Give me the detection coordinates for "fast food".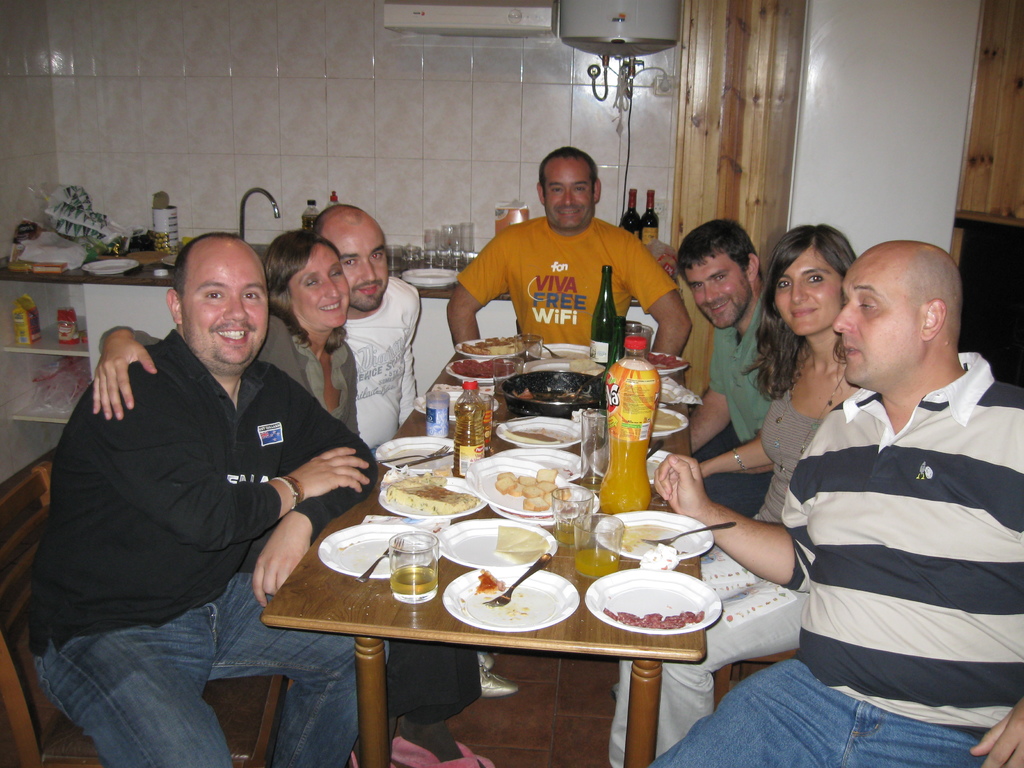
(left=695, top=609, right=705, bottom=618).
